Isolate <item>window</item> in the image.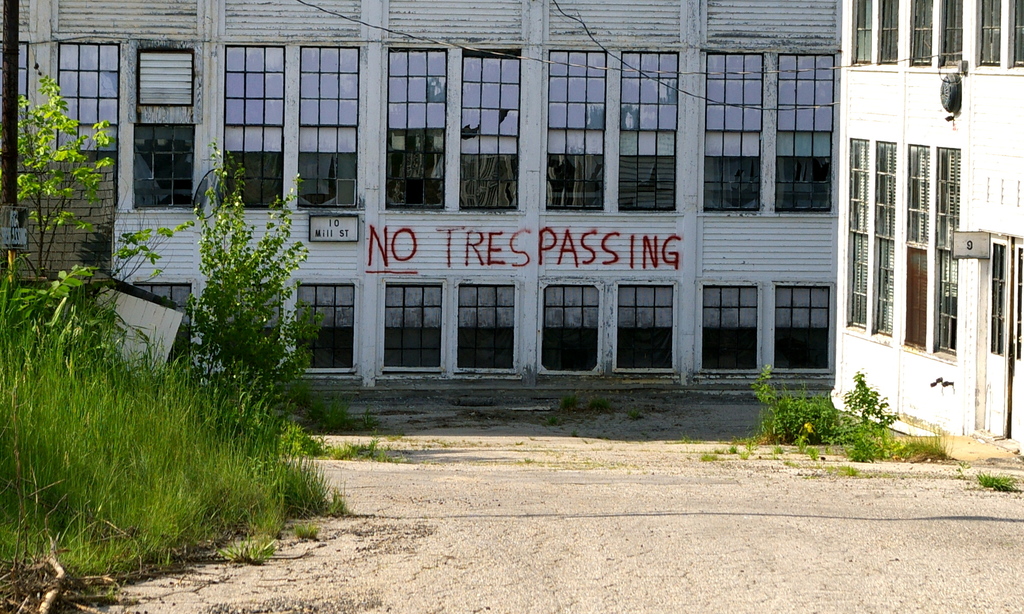
Isolated region: 301/42/364/205.
